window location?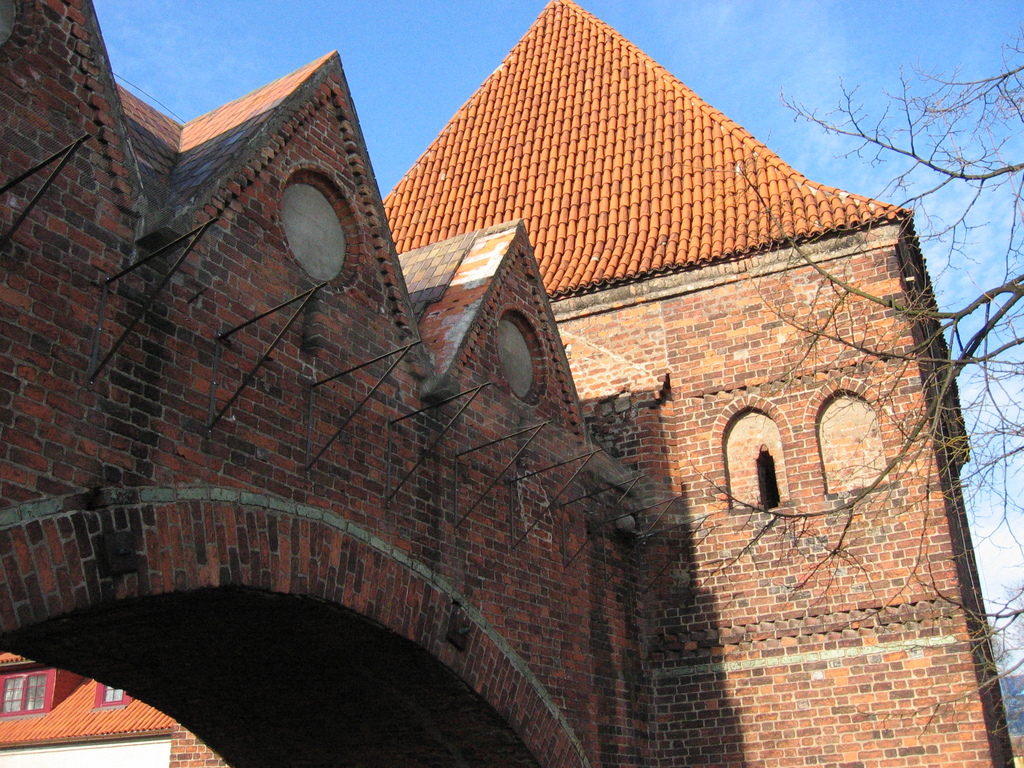
<region>724, 398, 798, 518</region>
